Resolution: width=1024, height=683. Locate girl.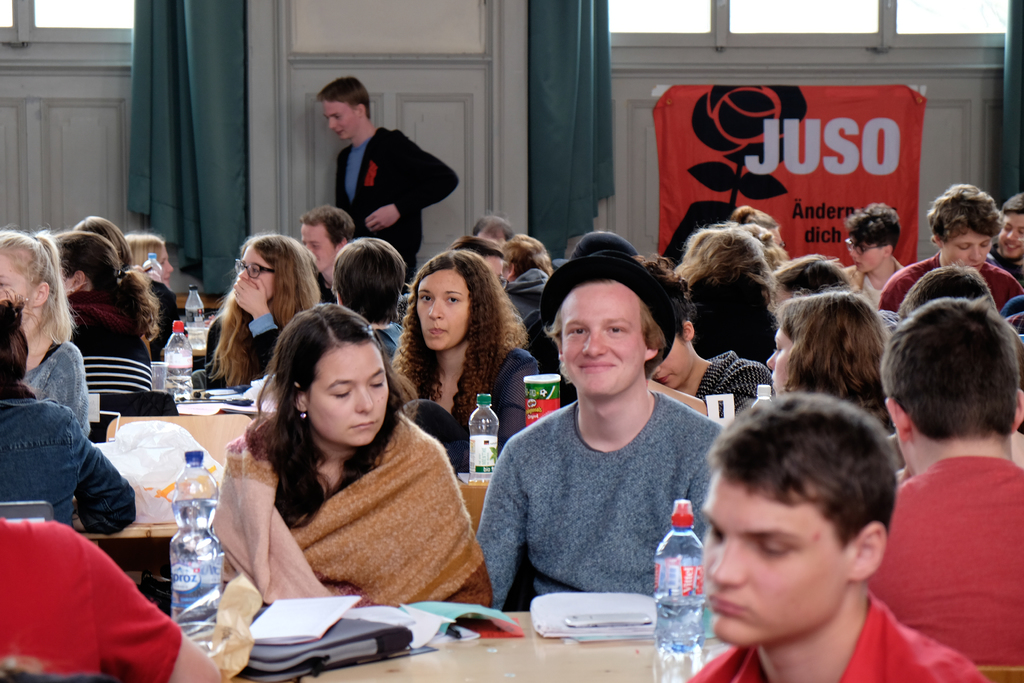
[0, 297, 138, 536].
